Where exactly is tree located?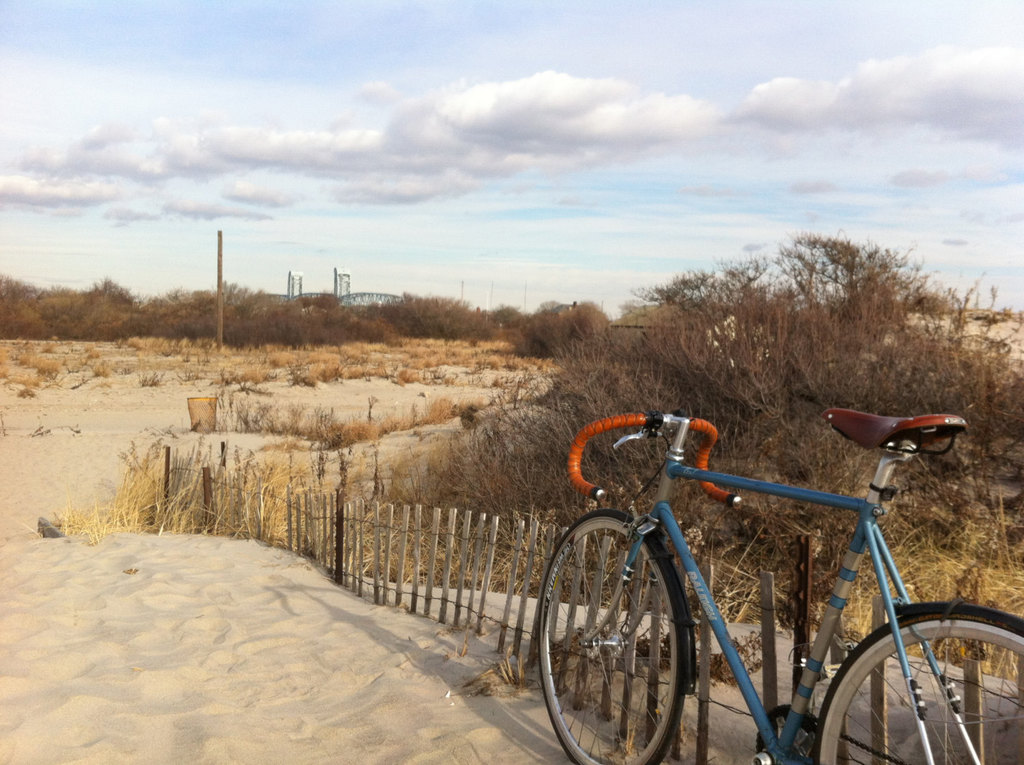
Its bounding box is [x1=791, y1=229, x2=865, y2=298].
